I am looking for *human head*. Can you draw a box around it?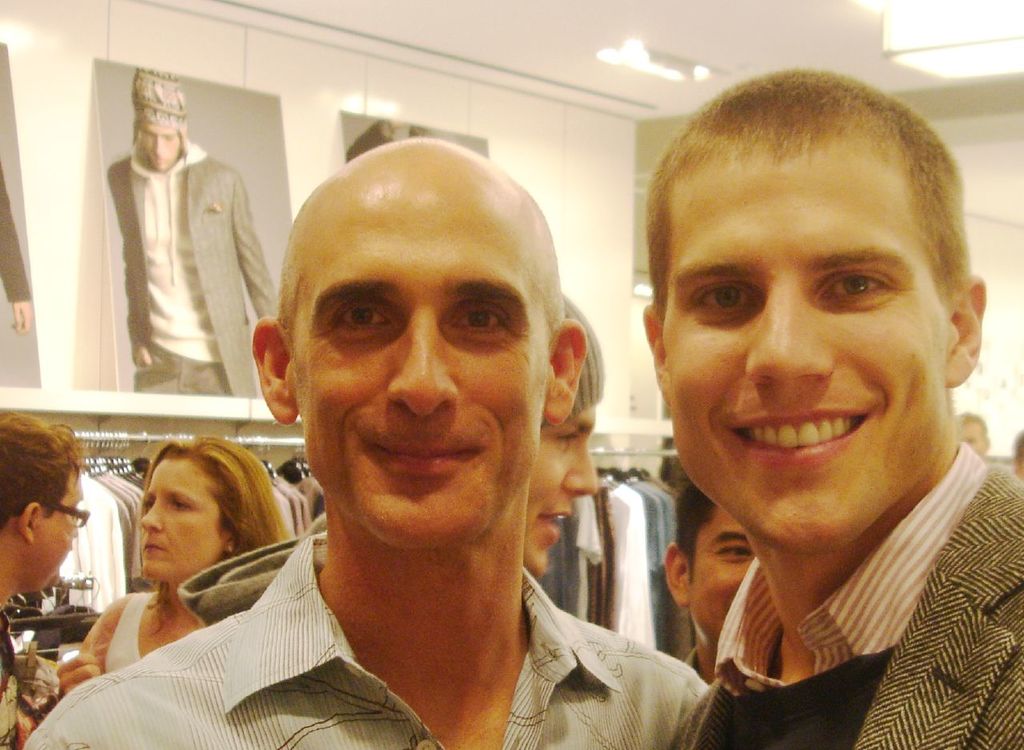
Sure, the bounding box is <box>0,406,85,602</box>.
